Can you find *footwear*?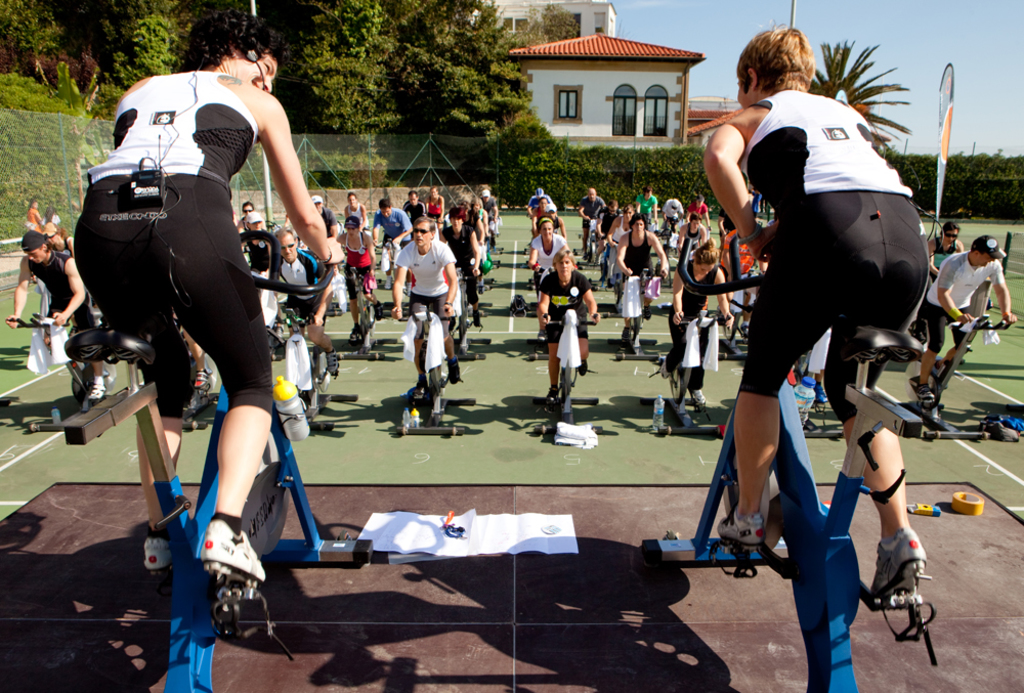
Yes, bounding box: detection(195, 369, 208, 398).
